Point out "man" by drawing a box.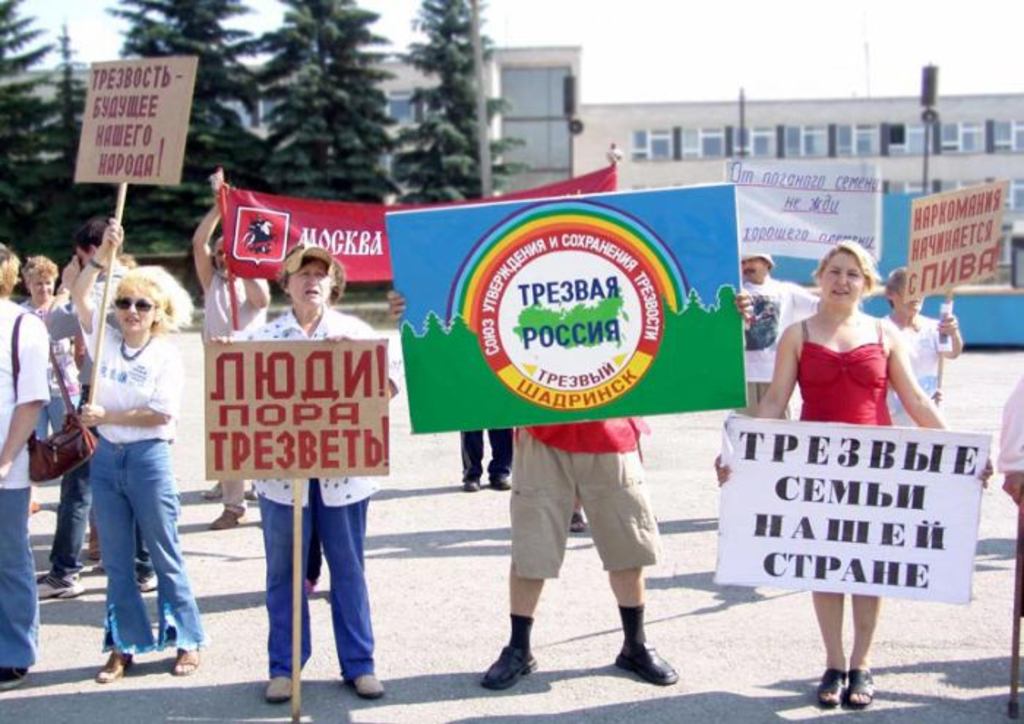
(878, 265, 958, 427).
